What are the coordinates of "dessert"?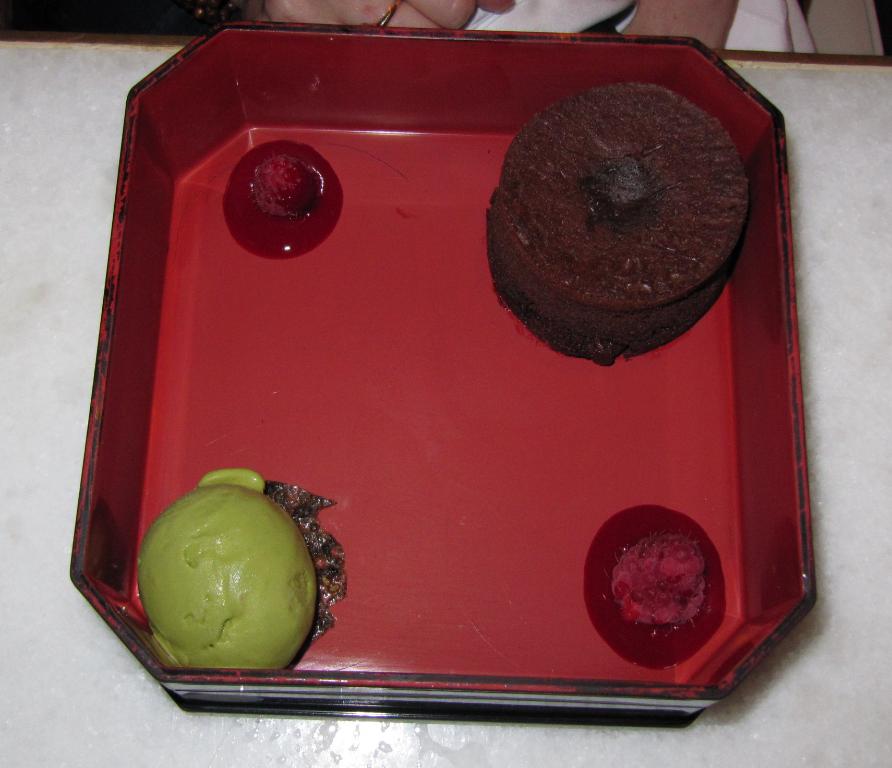
BBox(475, 82, 749, 365).
